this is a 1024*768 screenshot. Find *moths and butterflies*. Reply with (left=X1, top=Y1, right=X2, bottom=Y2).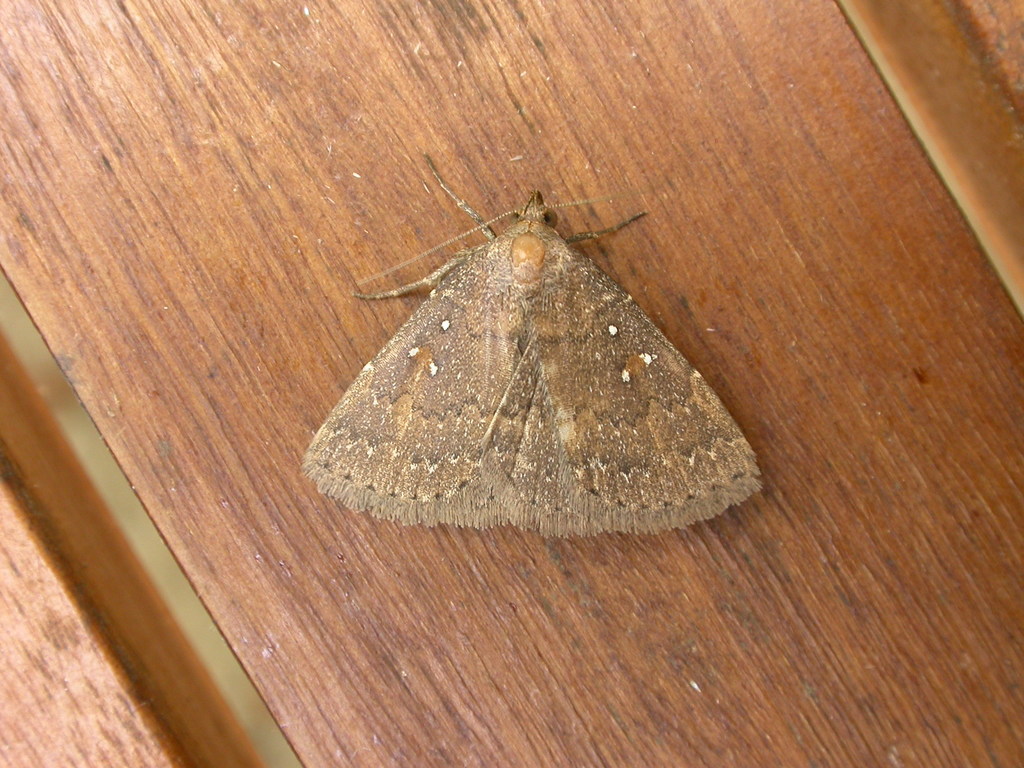
(left=300, top=150, right=768, bottom=541).
